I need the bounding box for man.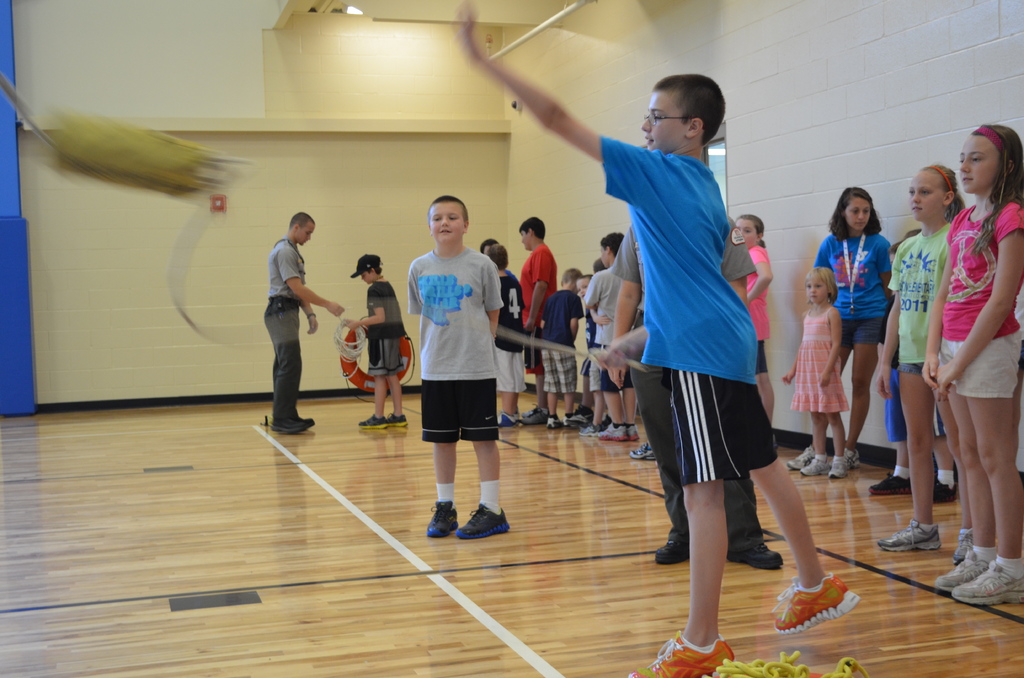
Here it is: (447, 0, 865, 677).
